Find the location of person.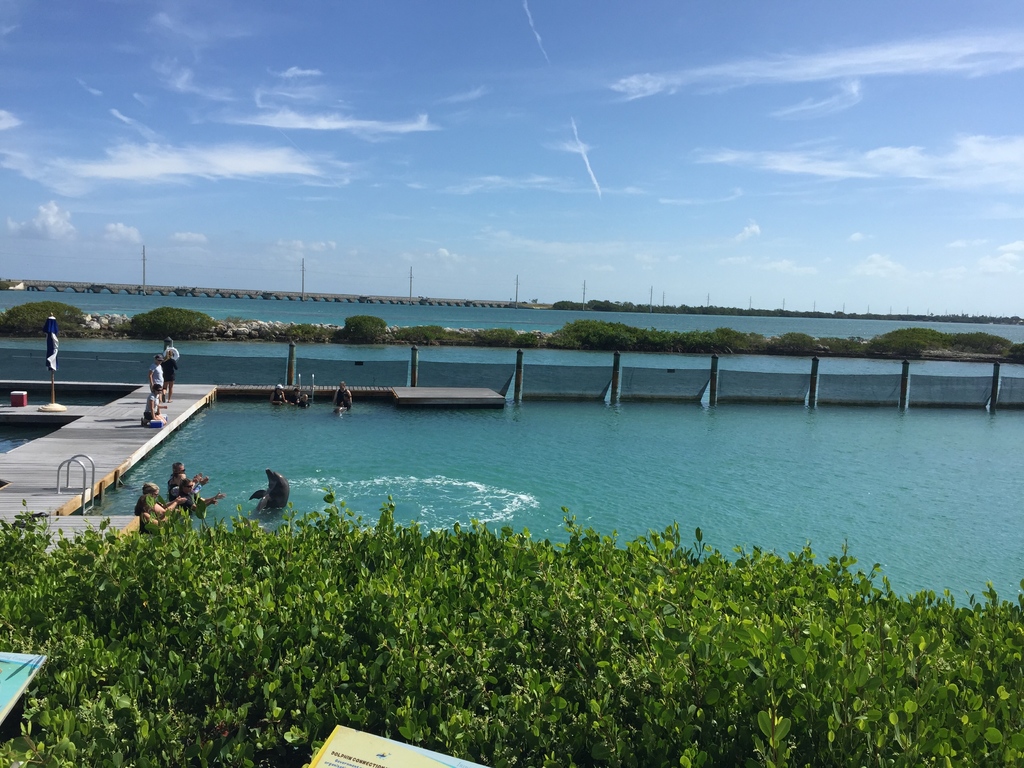
Location: locate(329, 383, 354, 414).
